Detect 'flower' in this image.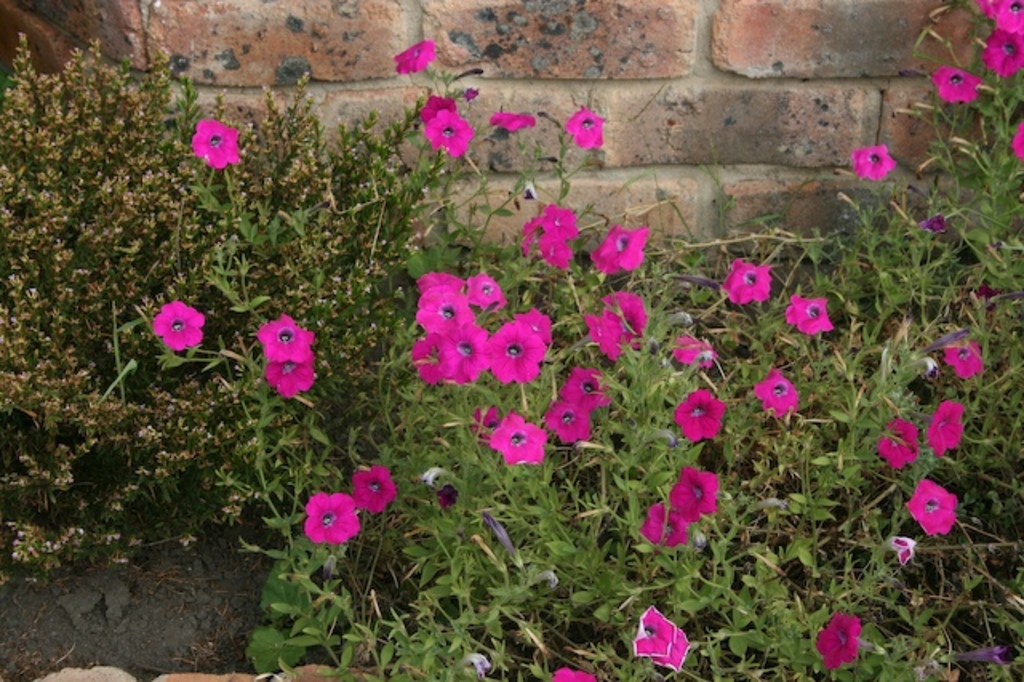
Detection: locate(349, 463, 395, 517).
